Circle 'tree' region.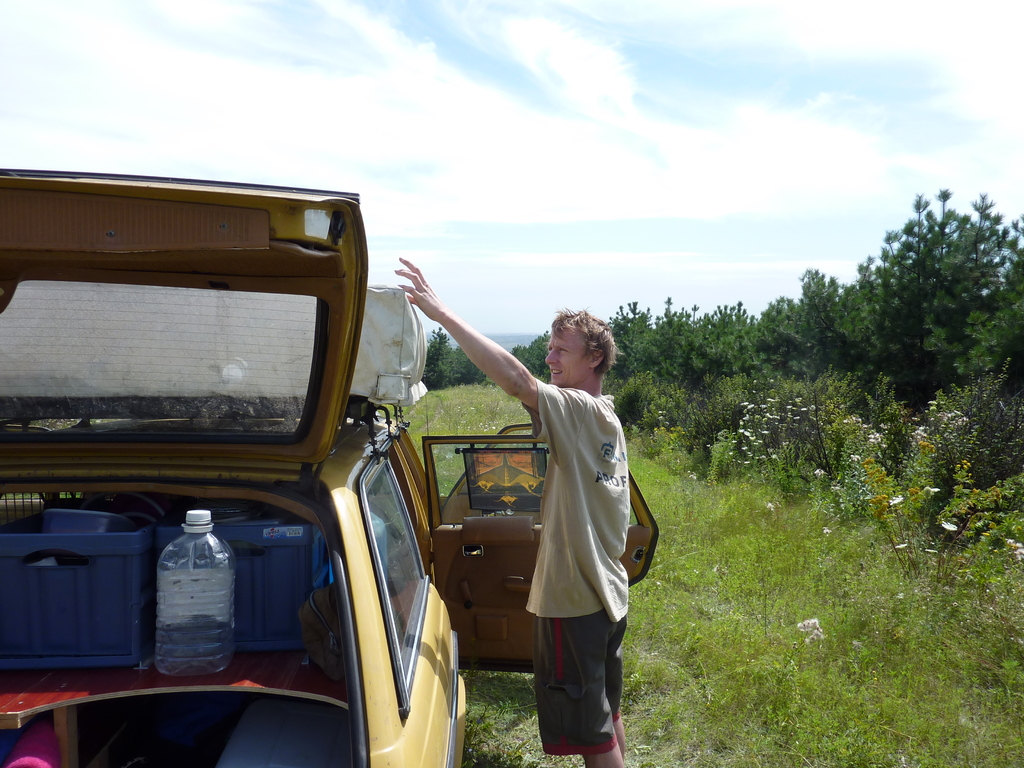
Region: Rect(511, 180, 1023, 424).
